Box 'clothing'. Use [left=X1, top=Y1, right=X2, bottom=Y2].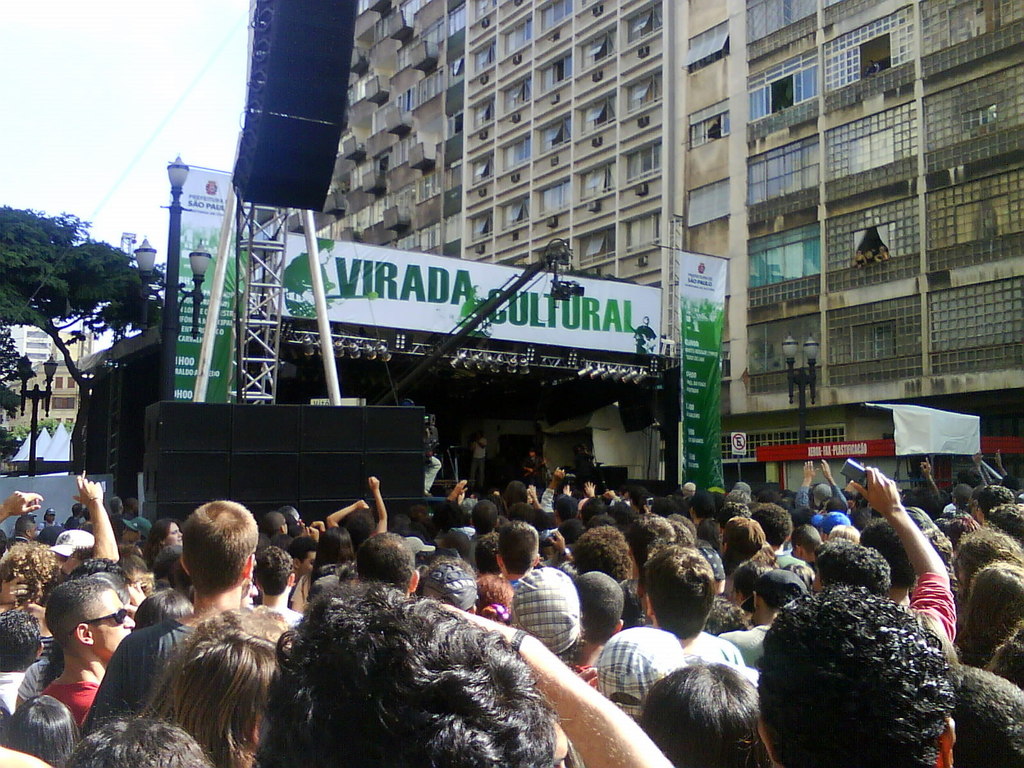
[left=80, top=609, right=202, bottom=738].
